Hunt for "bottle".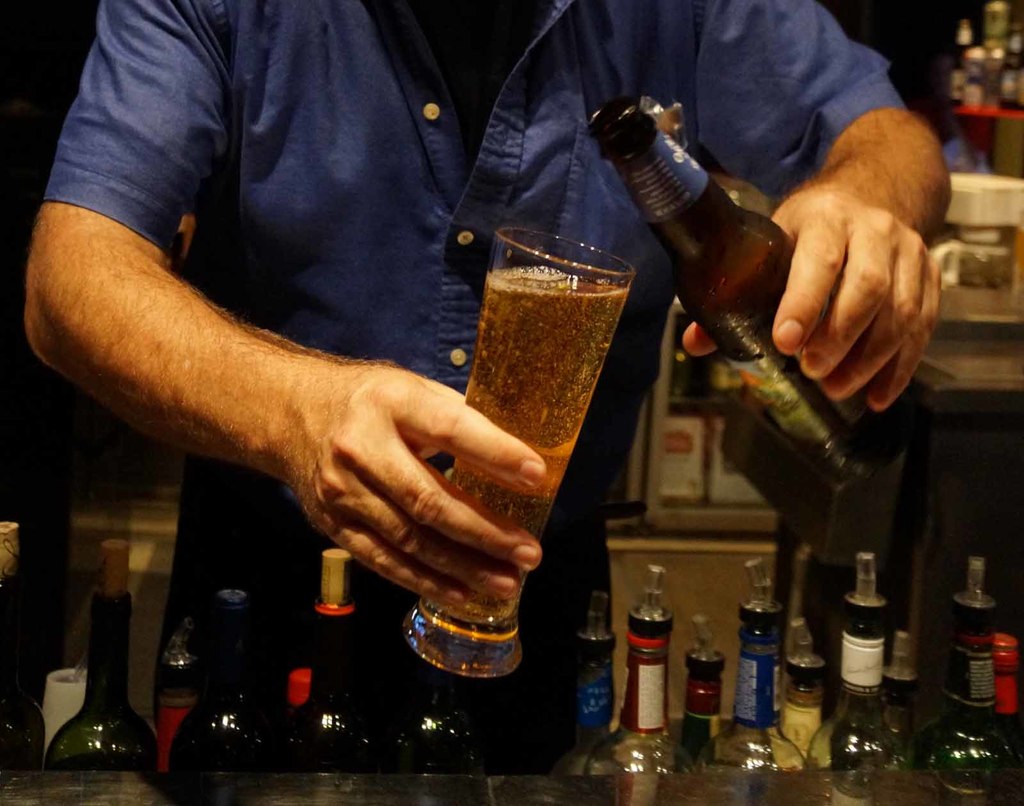
Hunted down at [left=665, top=612, right=733, bottom=778].
